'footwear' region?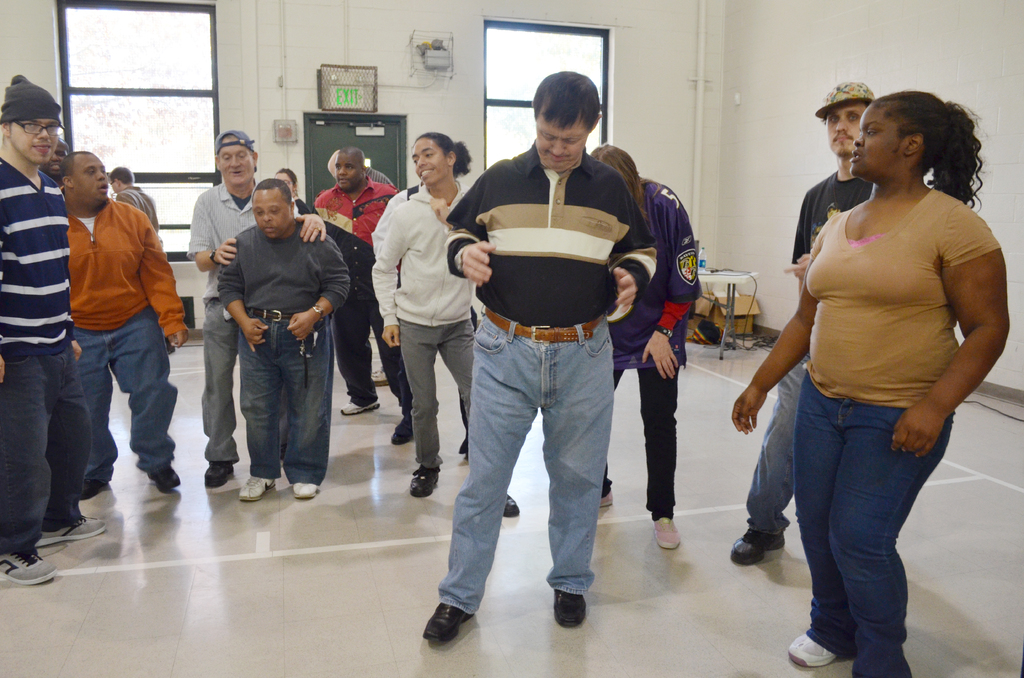
504/490/519/517
